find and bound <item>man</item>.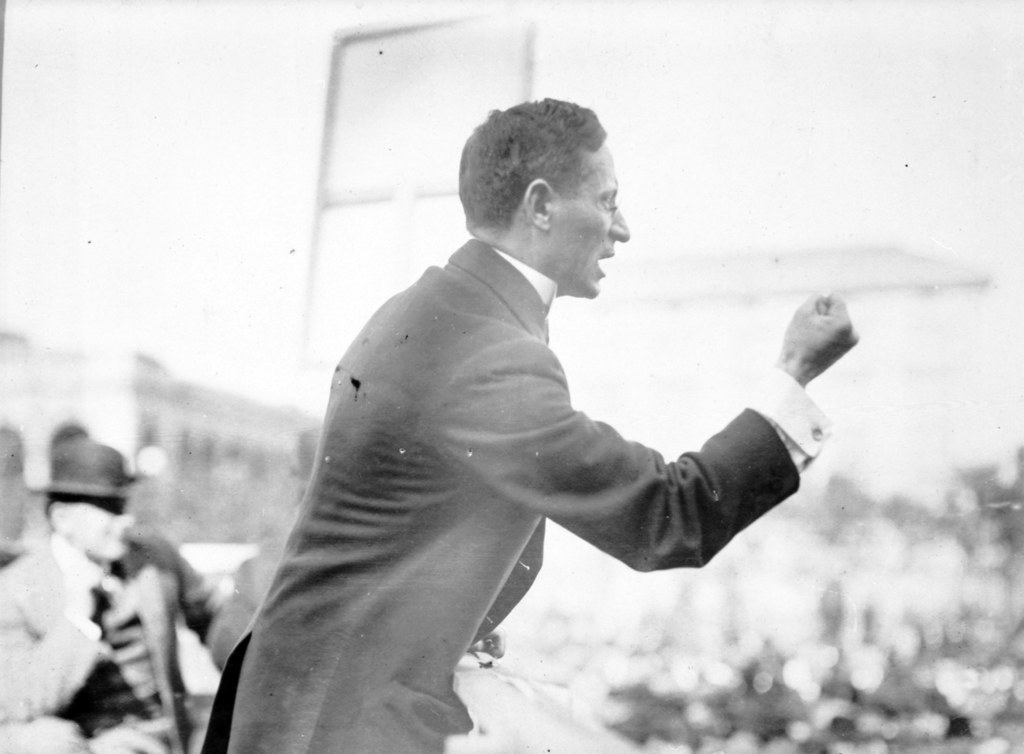
Bound: 0:434:227:753.
